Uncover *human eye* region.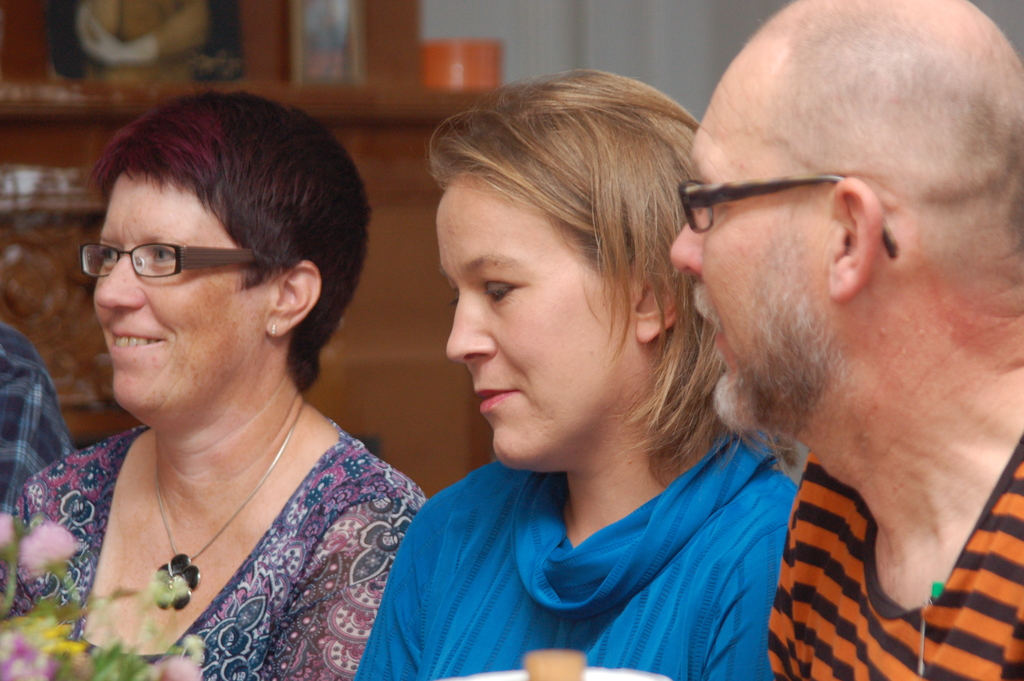
Uncovered: rect(486, 277, 515, 303).
